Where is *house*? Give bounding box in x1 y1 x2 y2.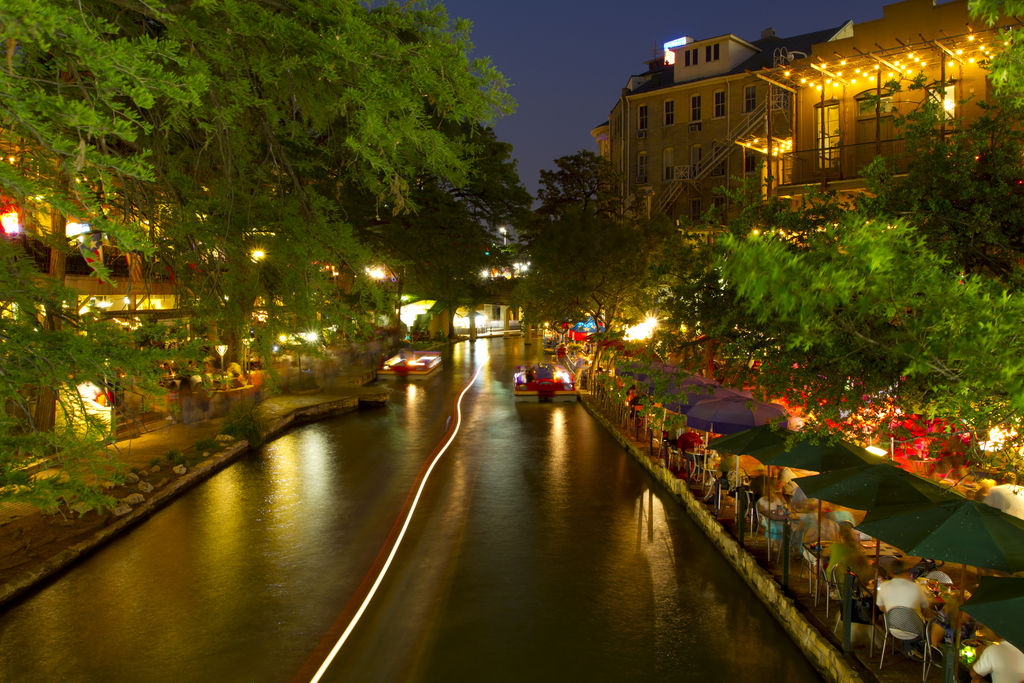
791 4 1023 222.
